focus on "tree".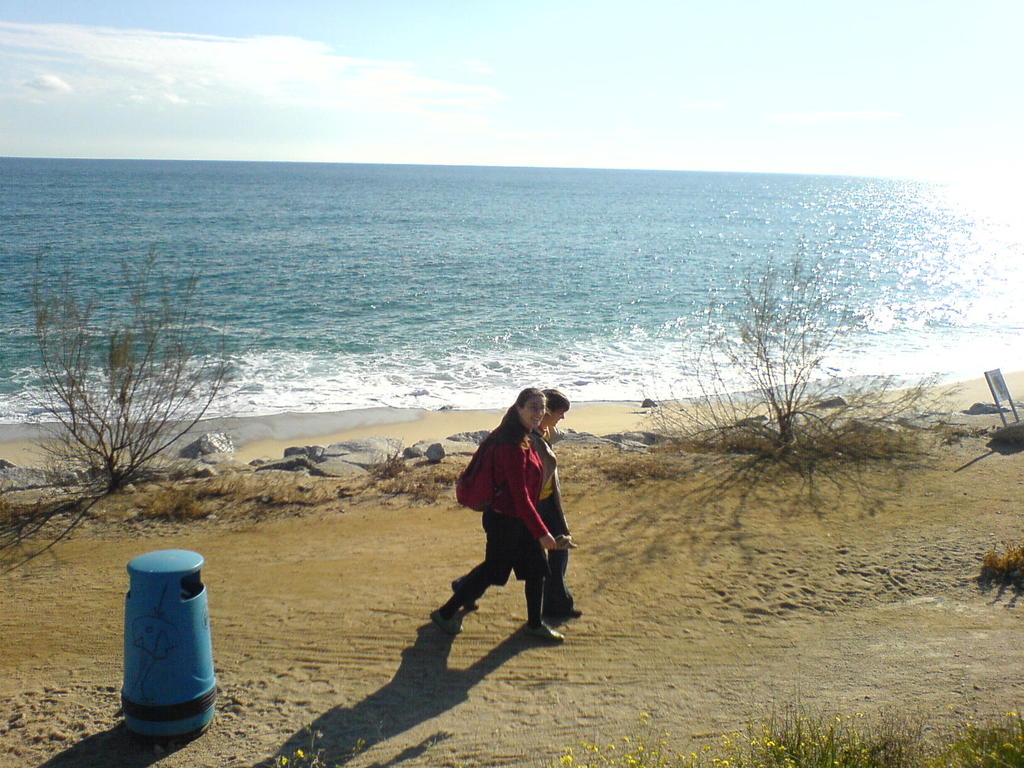
Focused at 689 246 936 454.
